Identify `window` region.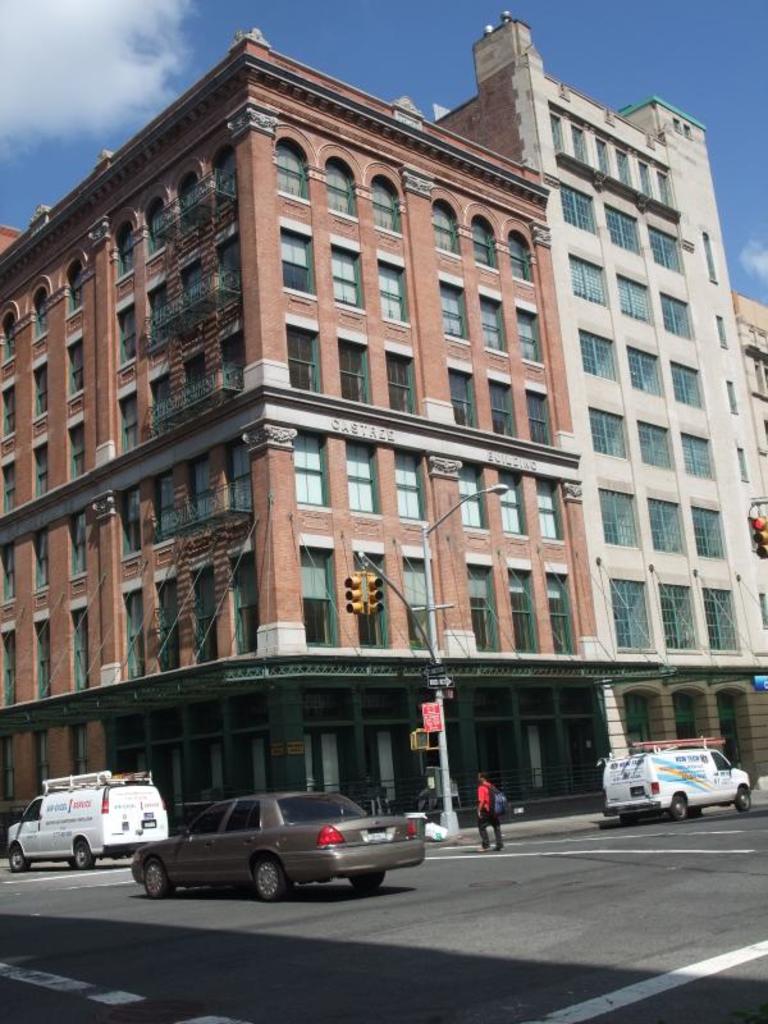
Region: crop(516, 311, 545, 366).
